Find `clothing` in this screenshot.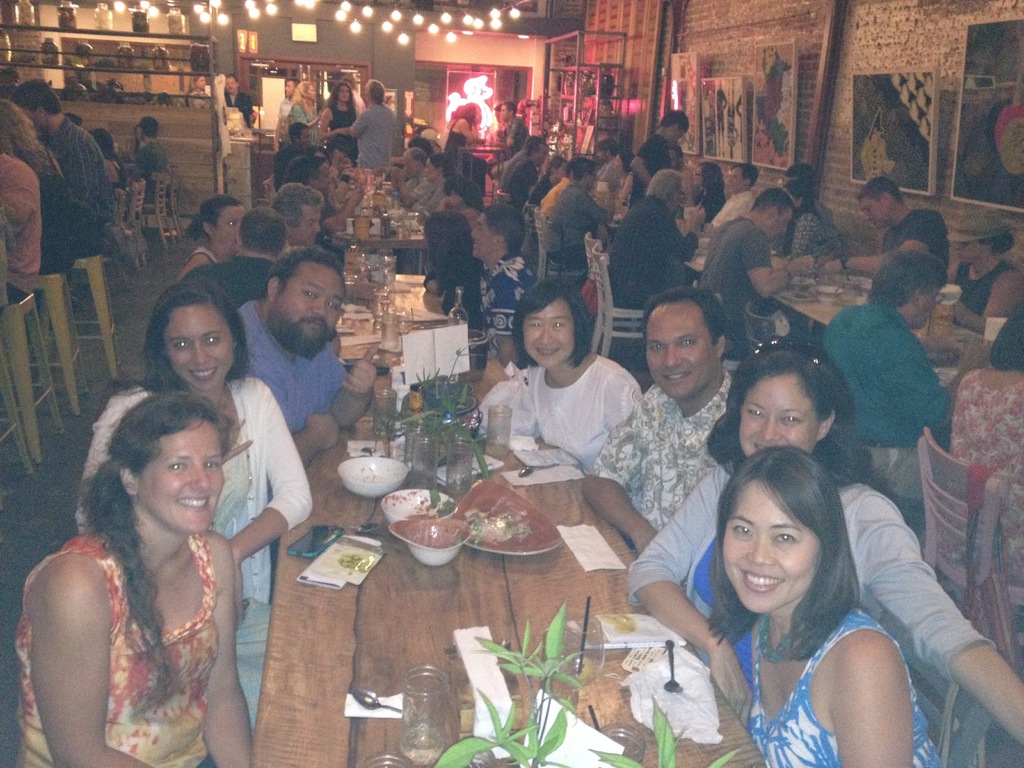
The bounding box for `clothing` is select_region(408, 173, 420, 193).
